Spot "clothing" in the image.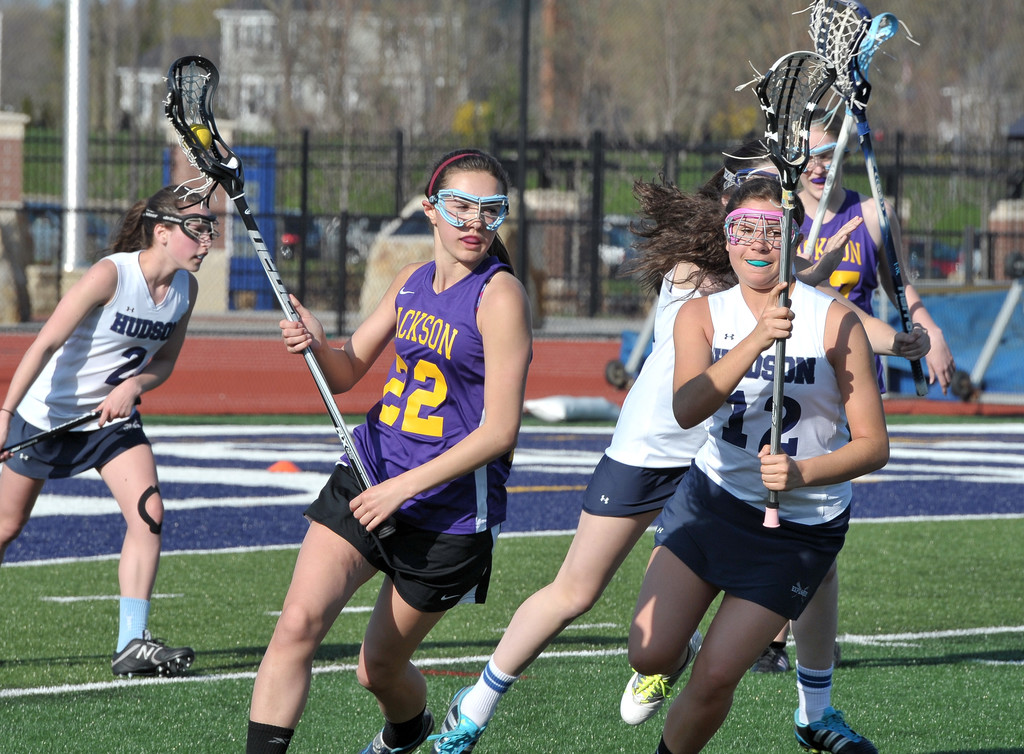
"clothing" found at select_region(301, 257, 515, 616).
